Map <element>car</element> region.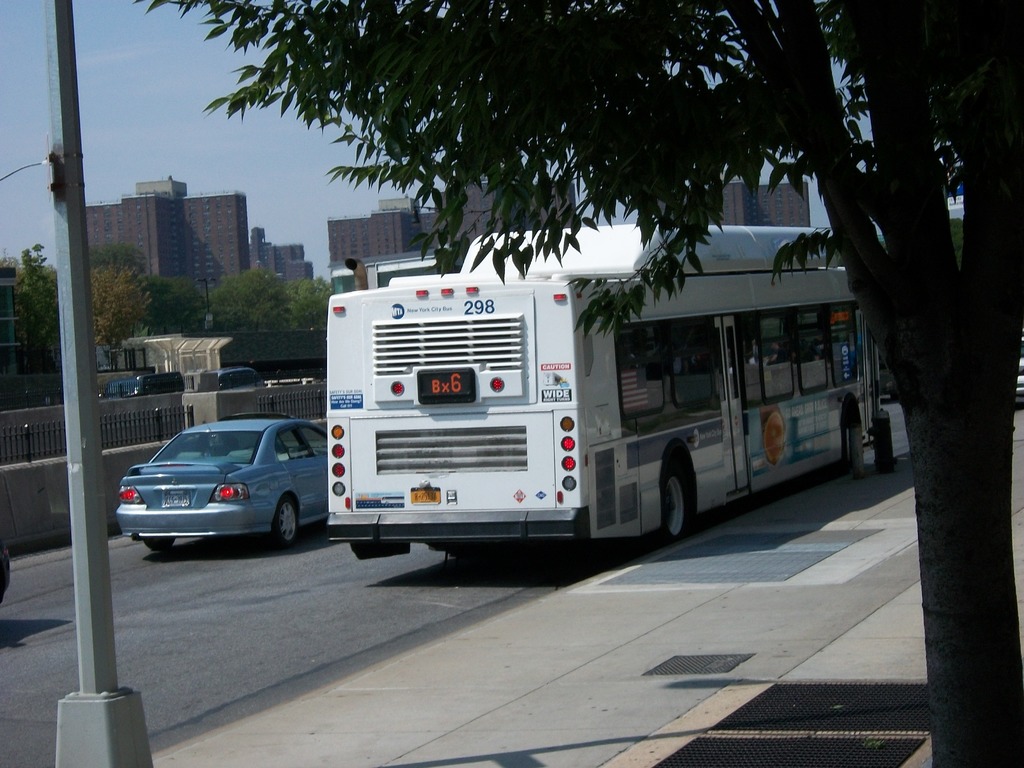
Mapped to bbox=(216, 367, 260, 390).
